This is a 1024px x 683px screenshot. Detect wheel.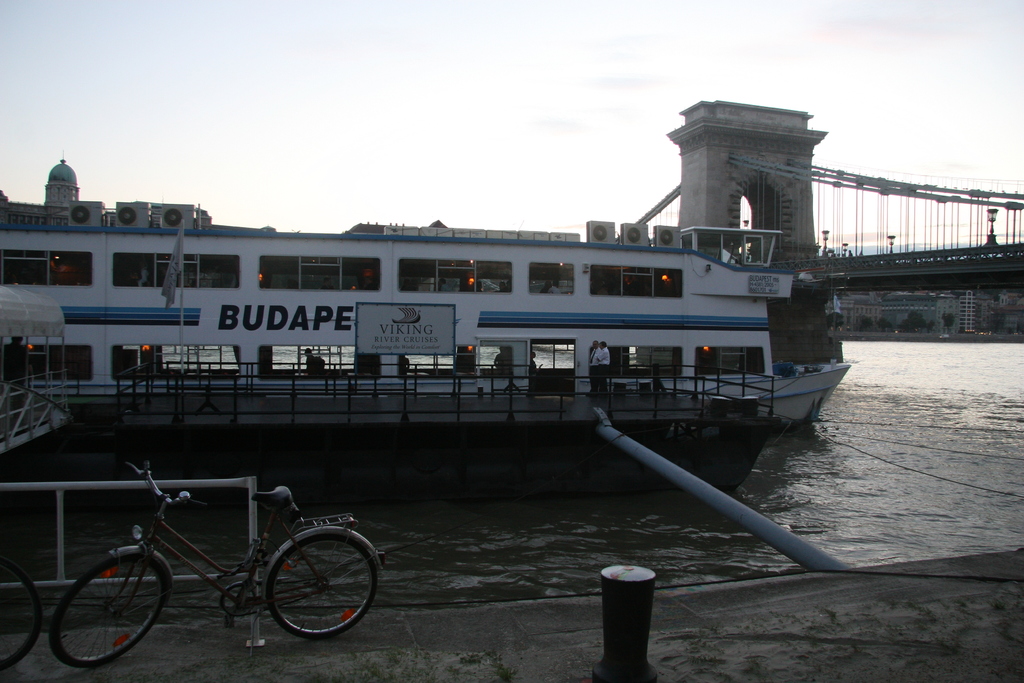
detection(40, 550, 170, 672).
